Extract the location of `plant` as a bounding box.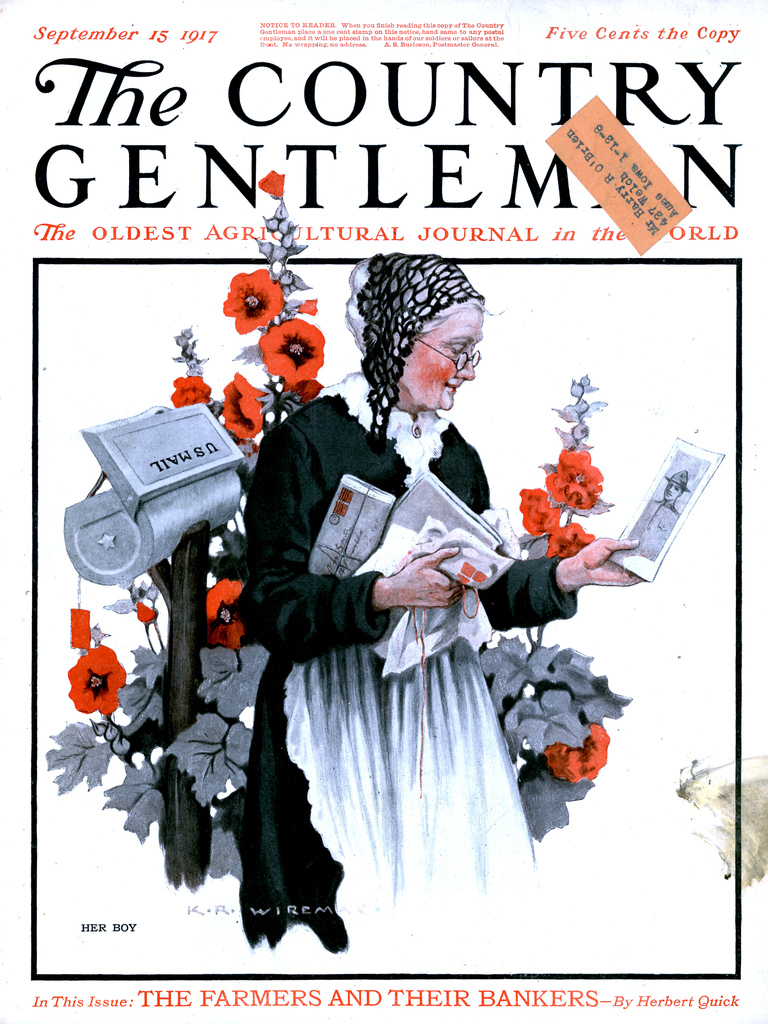
bbox=(515, 369, 617, 561).
